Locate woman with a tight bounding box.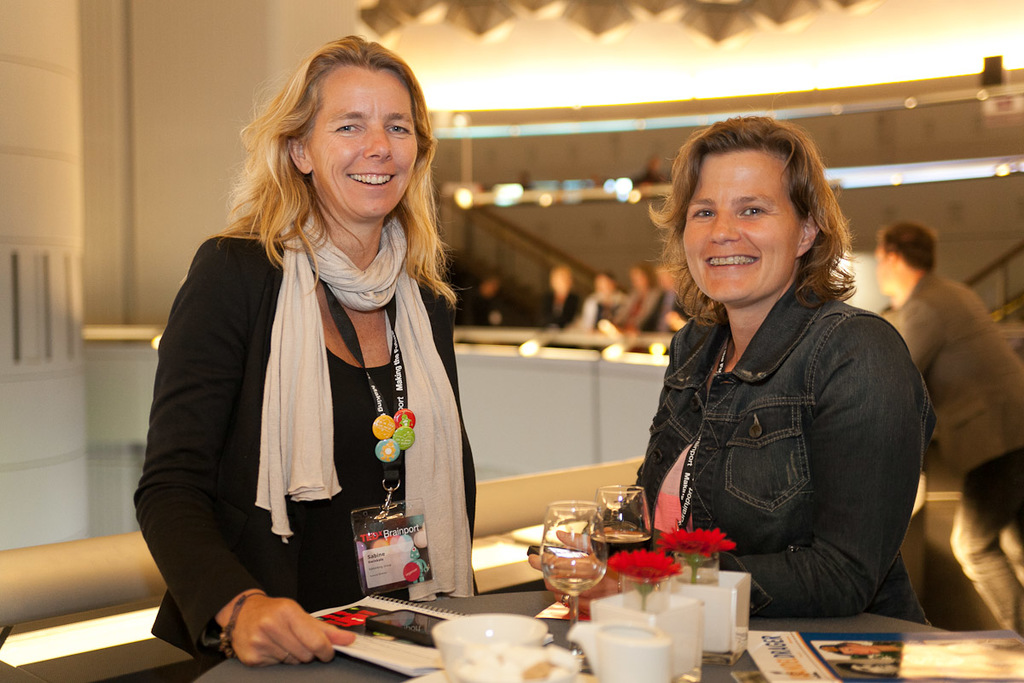
l=131, t=28, r=488, b=670.
